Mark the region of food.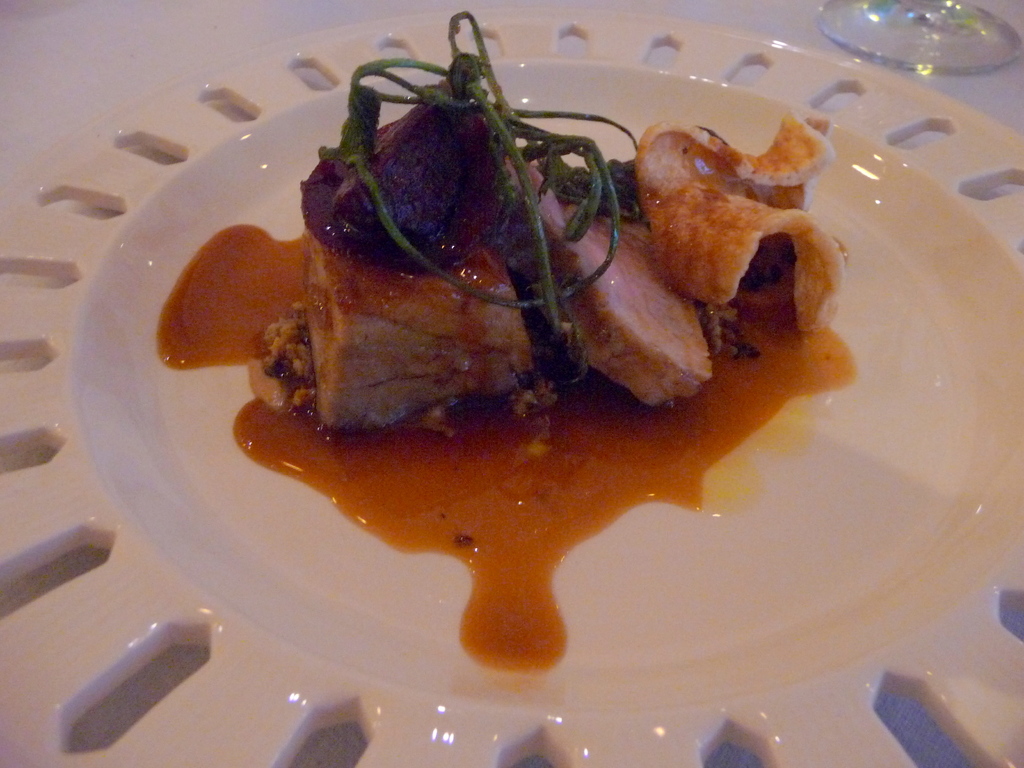
Region: (x1=150, y1=10, x2=859, y2=683).
